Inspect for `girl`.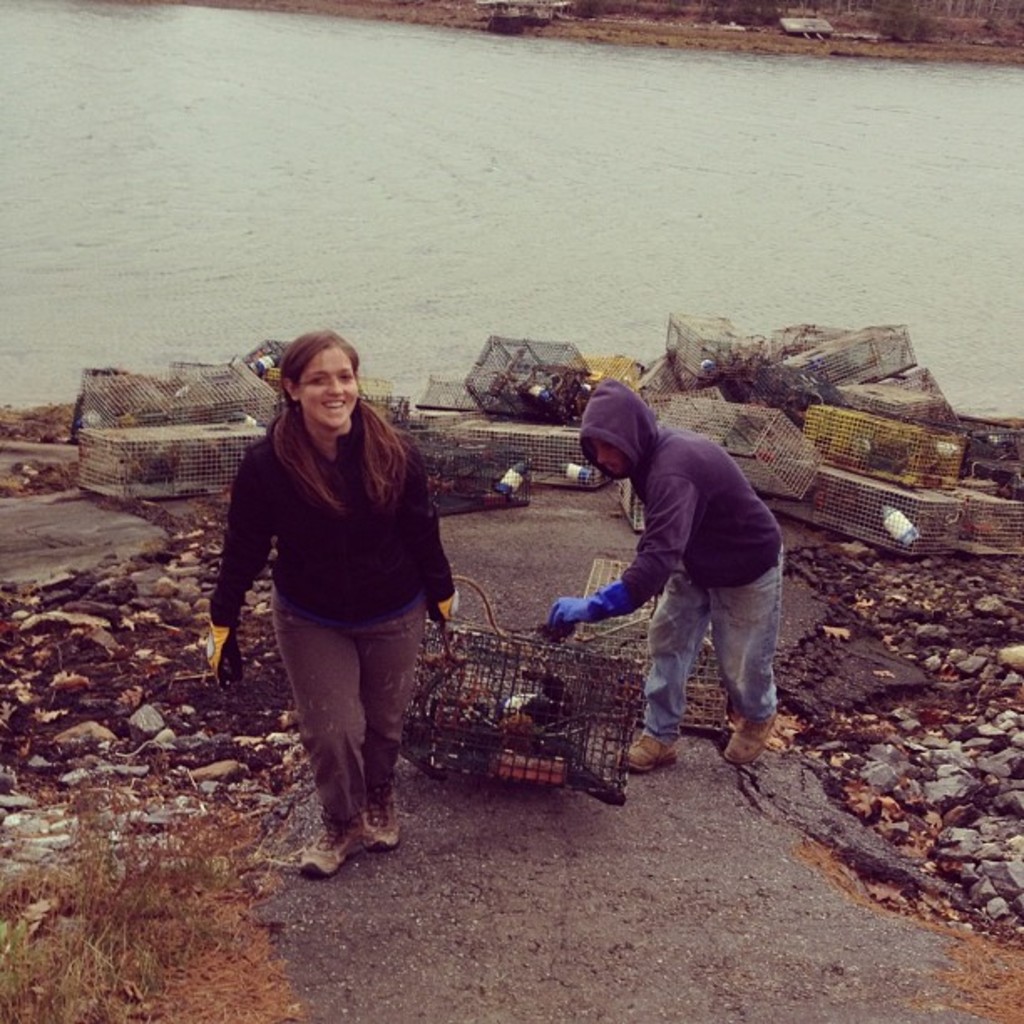
Inspection: locate(206, 331, 455, 878).
